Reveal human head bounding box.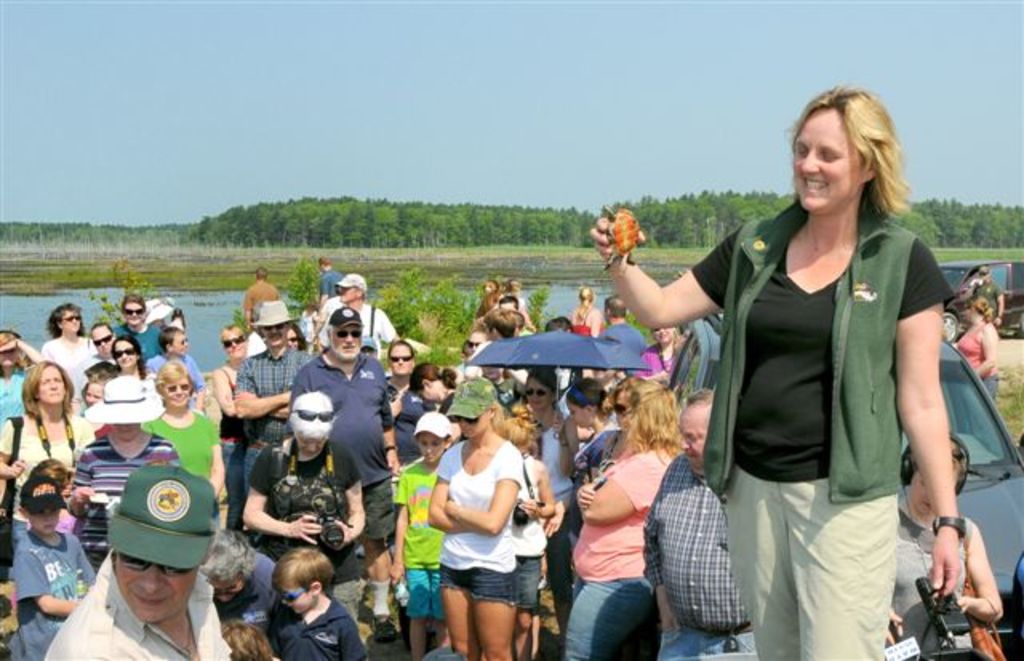
Revealed: <box>411,365,446,402</box>.
